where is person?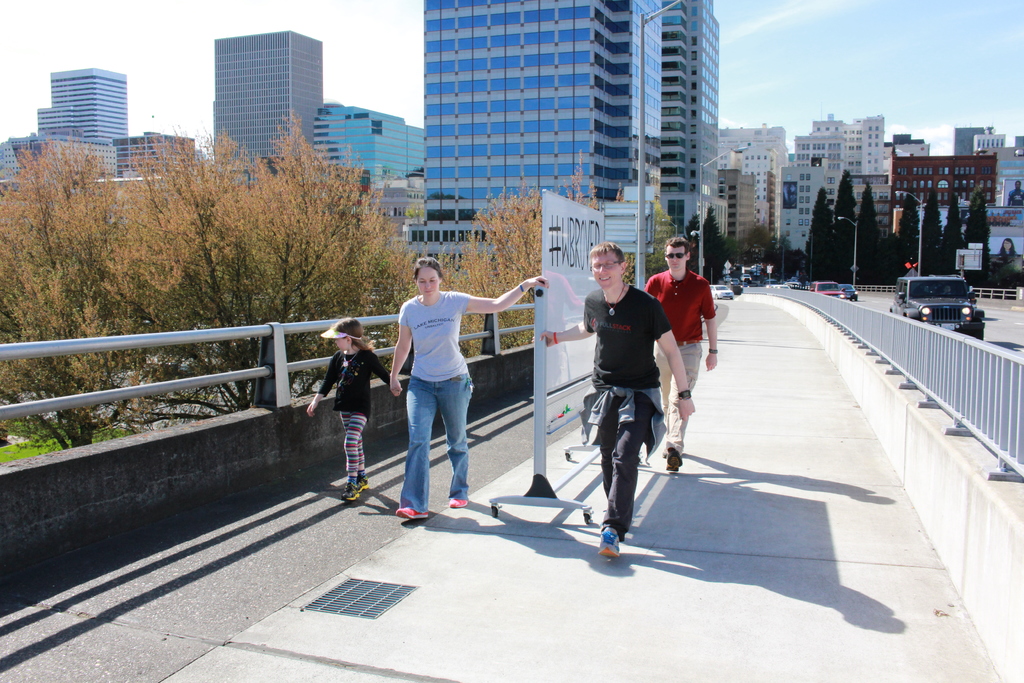
1000, 238, 1016, 256.
